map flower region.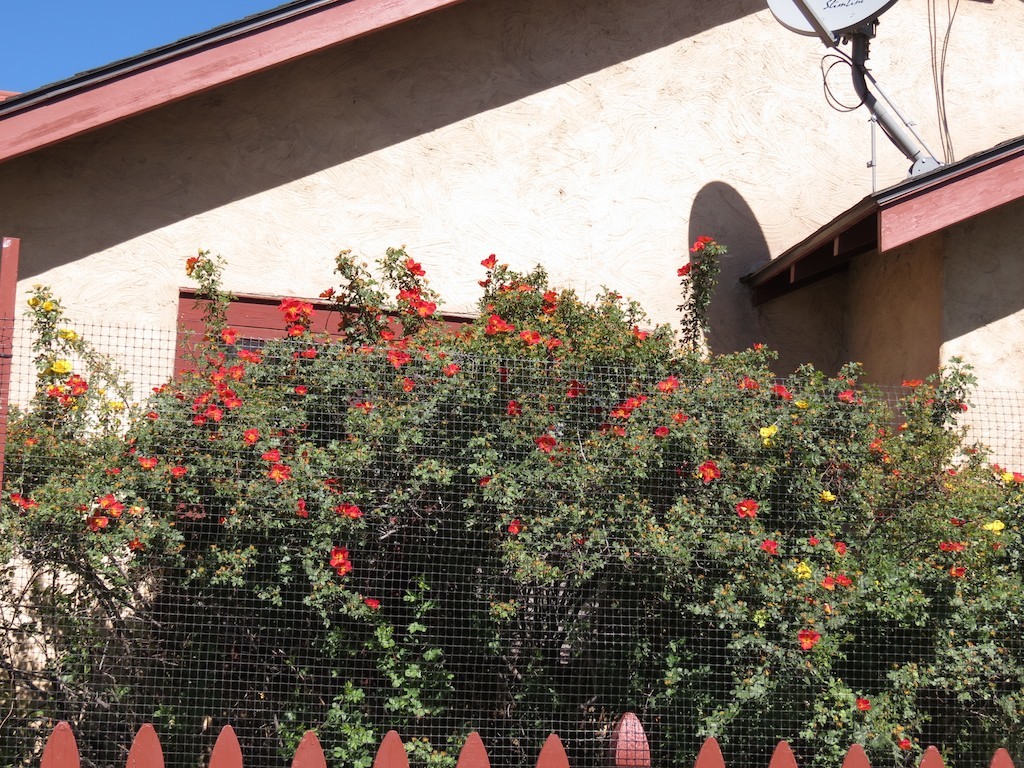
Mapped to 246,345,256,363.
